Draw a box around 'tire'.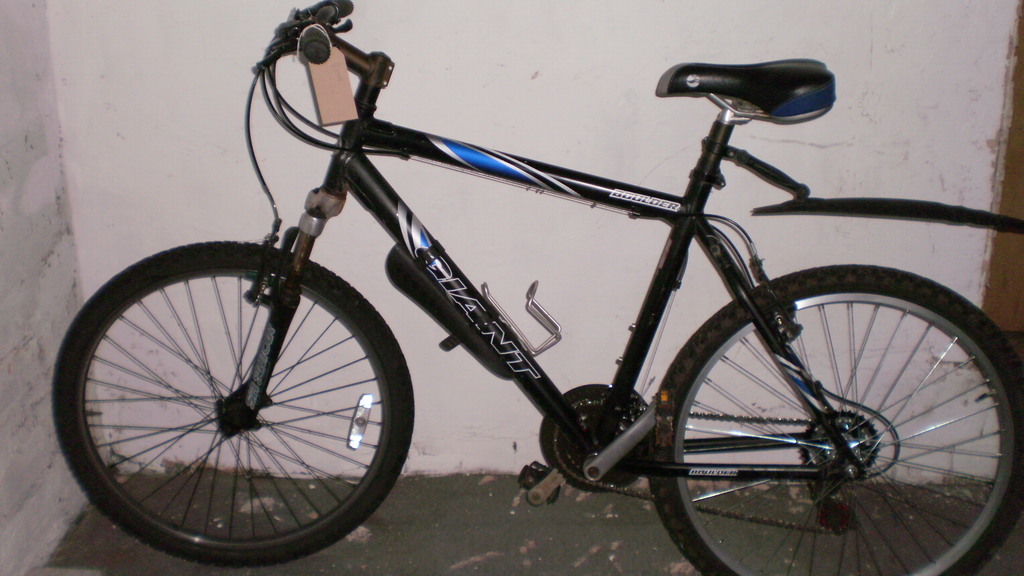
rect(651, 264, 1022, 575).
